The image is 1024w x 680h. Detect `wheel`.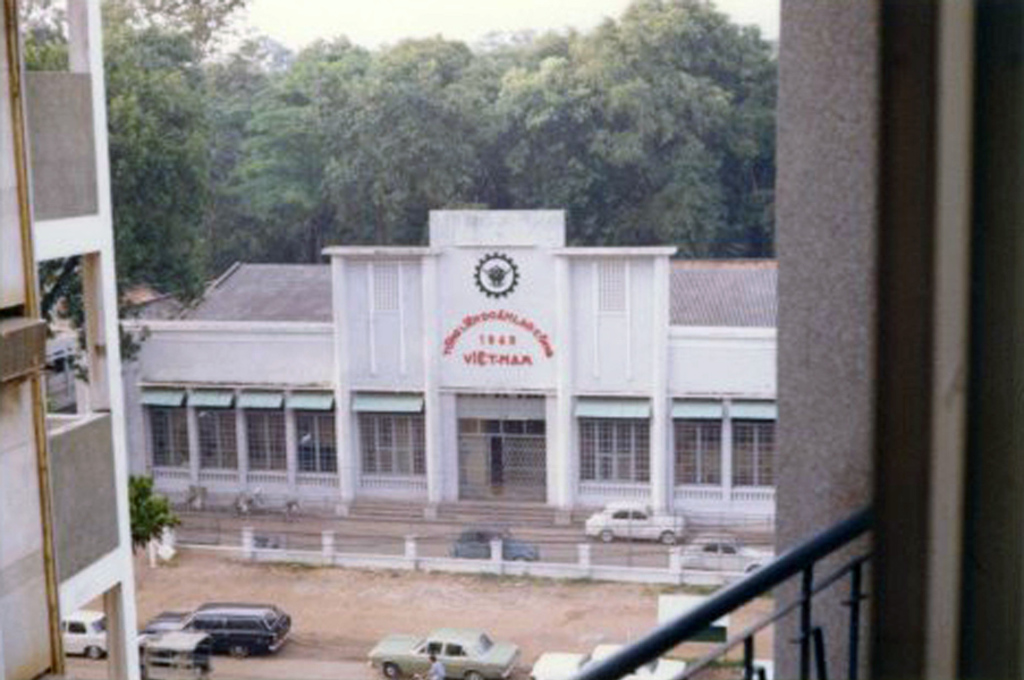
Detection: (465,663,490,679).
